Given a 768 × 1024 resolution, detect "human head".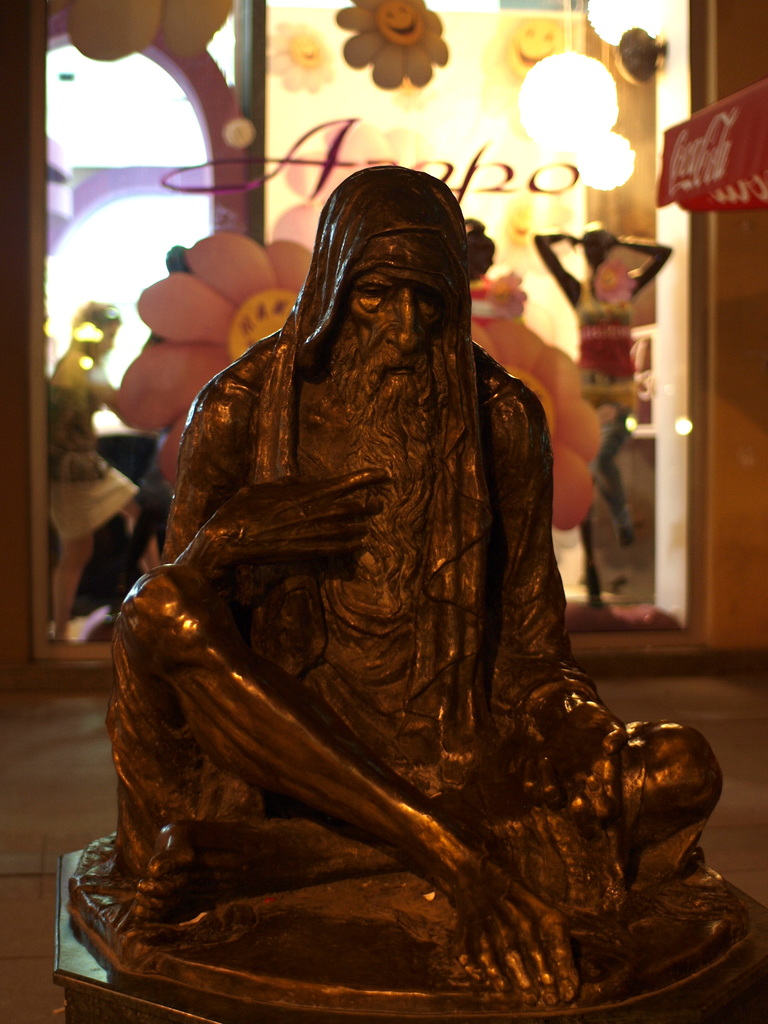
(71,301,120,361).
